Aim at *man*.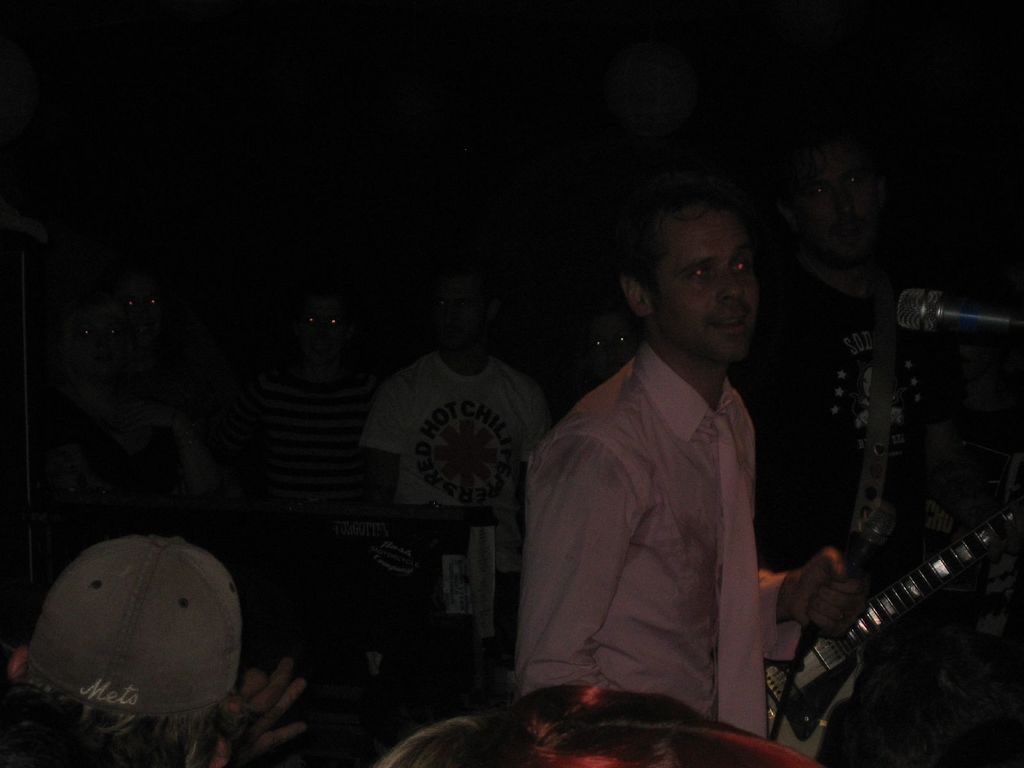
Aimed at bbox(363, 254, 555, 723).
